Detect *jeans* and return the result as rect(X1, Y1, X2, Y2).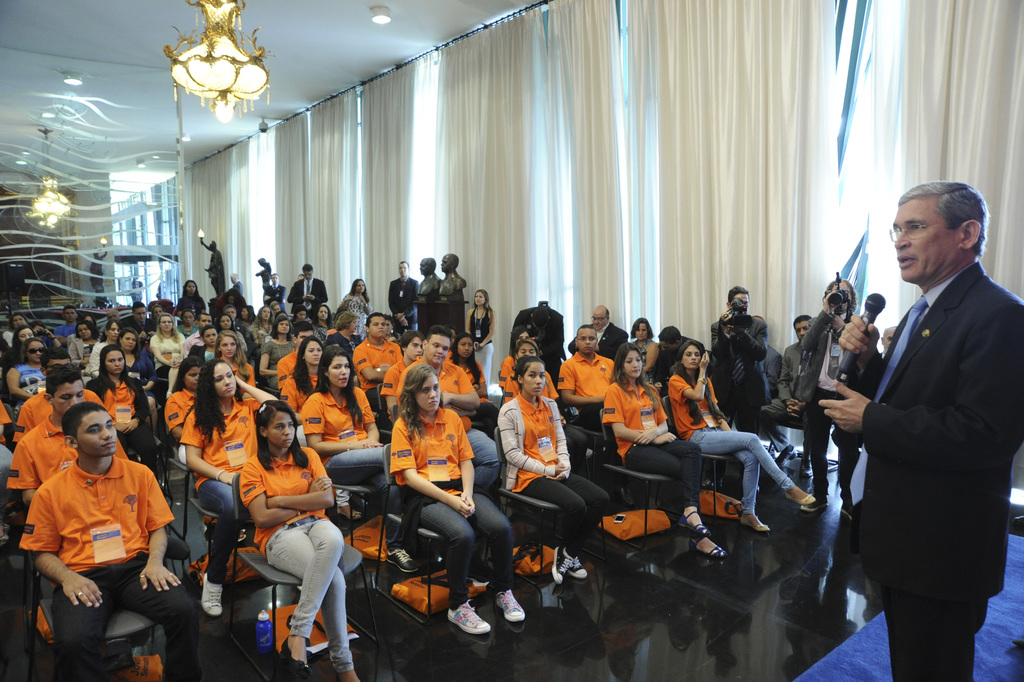
rect(453, 426, 491, 484).
